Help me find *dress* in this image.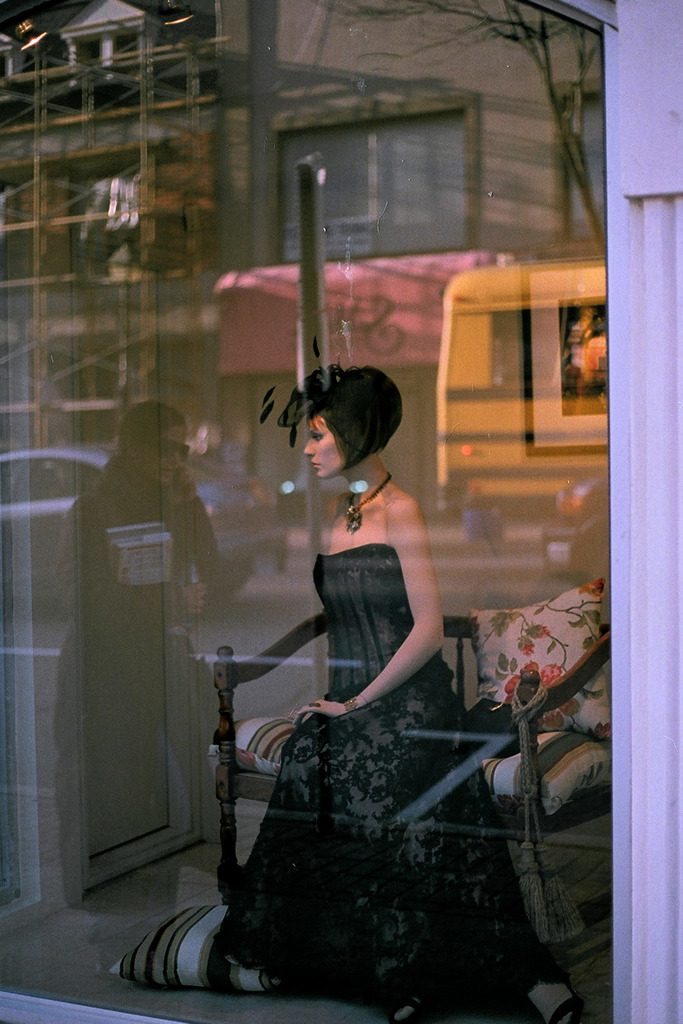
Found it: bbox=[220, 541, 544, 994].
